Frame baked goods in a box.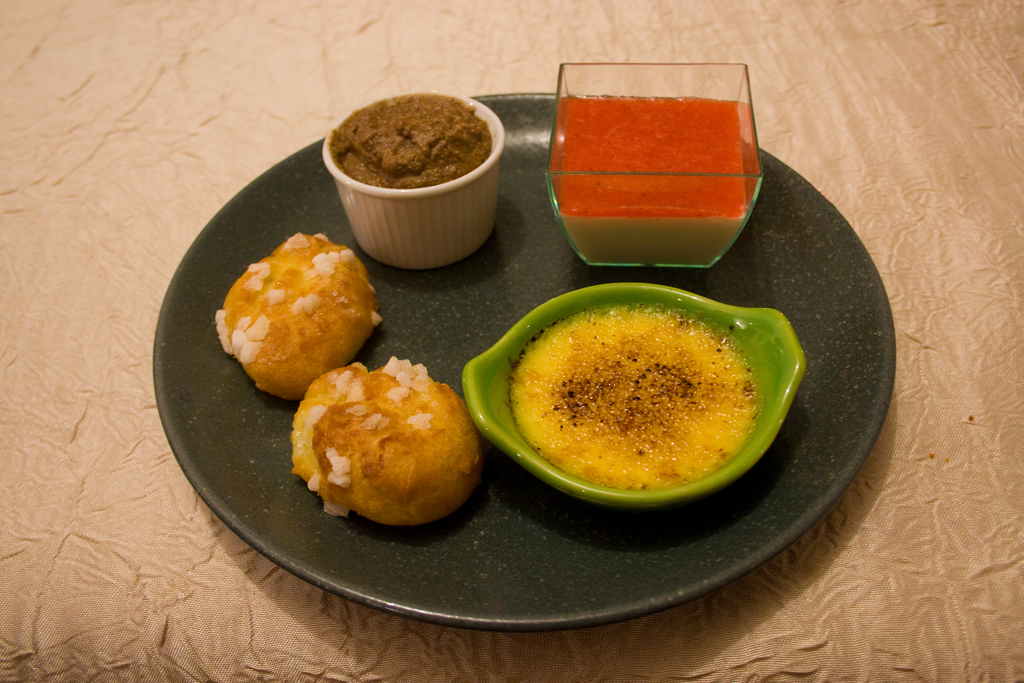
box(215, 231, 380, 404).
